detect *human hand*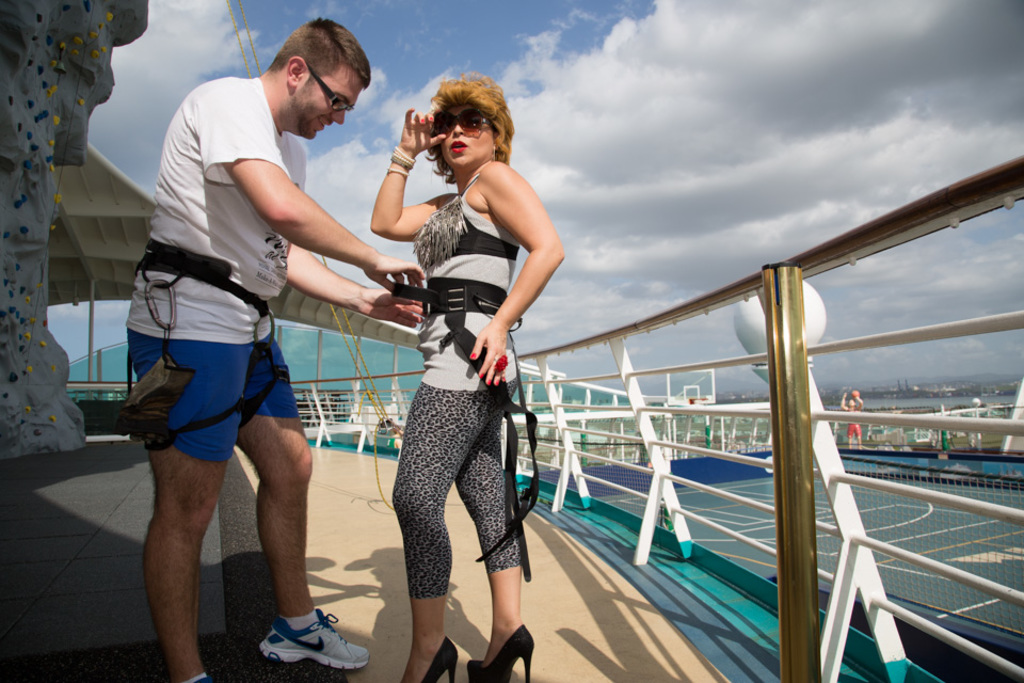
358, 287, 426, 329
